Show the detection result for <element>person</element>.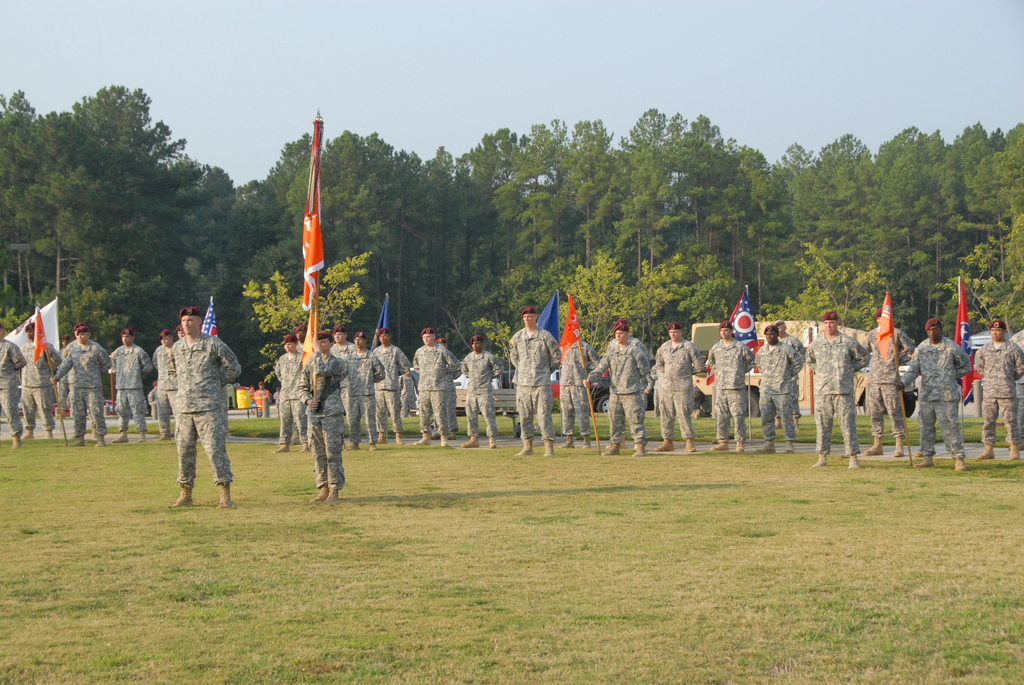
BBox(405, 379, 414, 414).
